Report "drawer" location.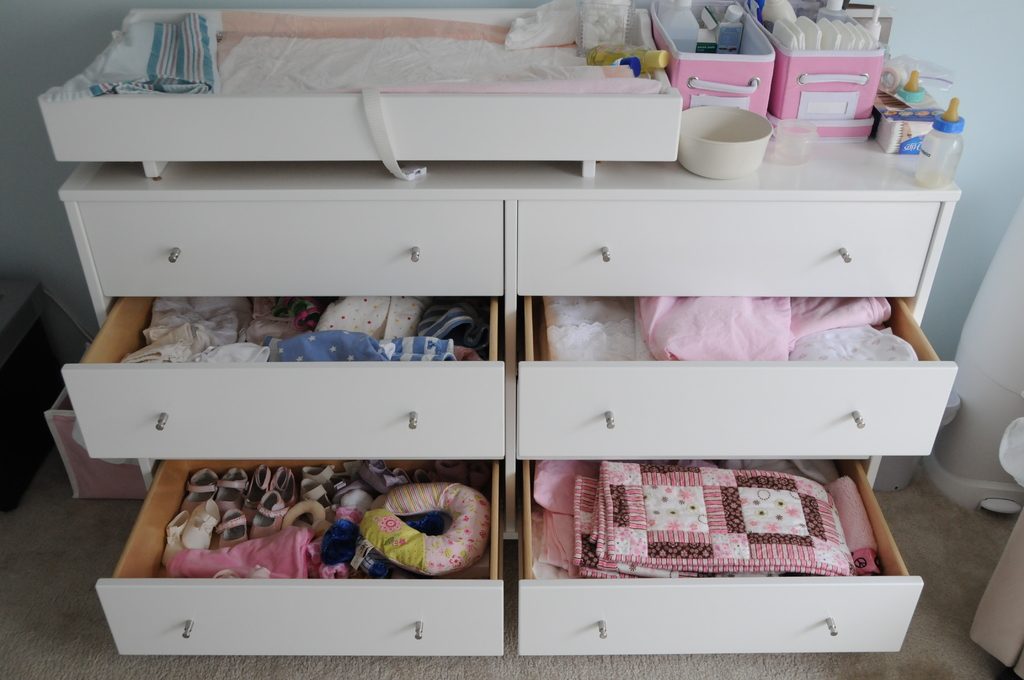
Report: bbox(77, 198, 500, 298).
